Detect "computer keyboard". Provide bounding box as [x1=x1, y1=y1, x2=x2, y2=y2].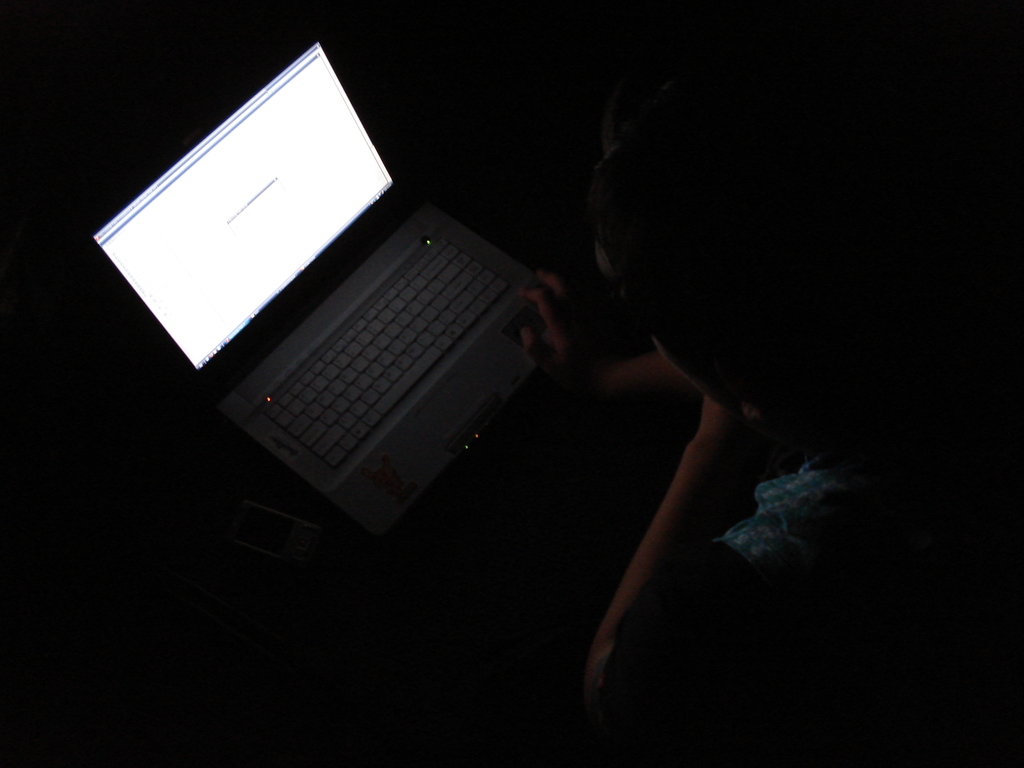
[x1=250, y1=233, x2=518, y2=472].
